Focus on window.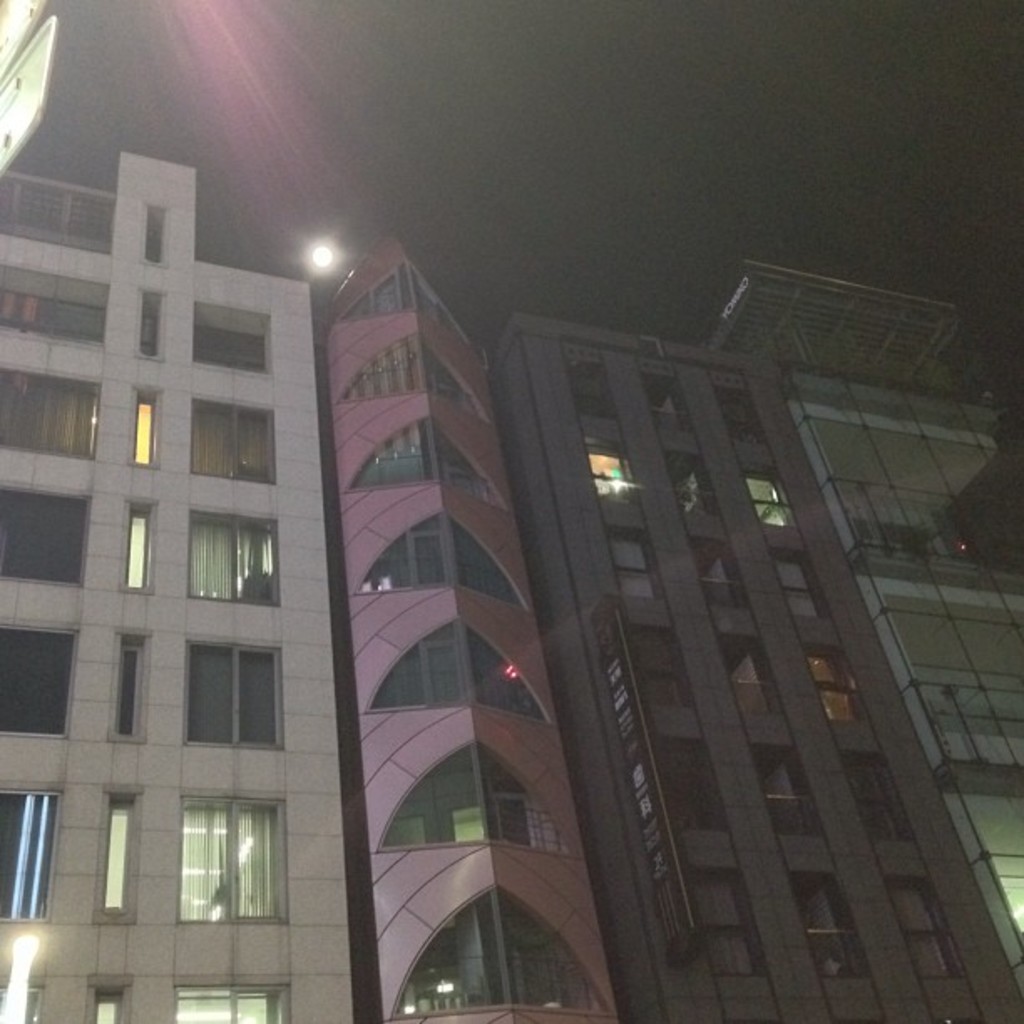
Focused at [left=609, top=520, right=664, bottom=611].
